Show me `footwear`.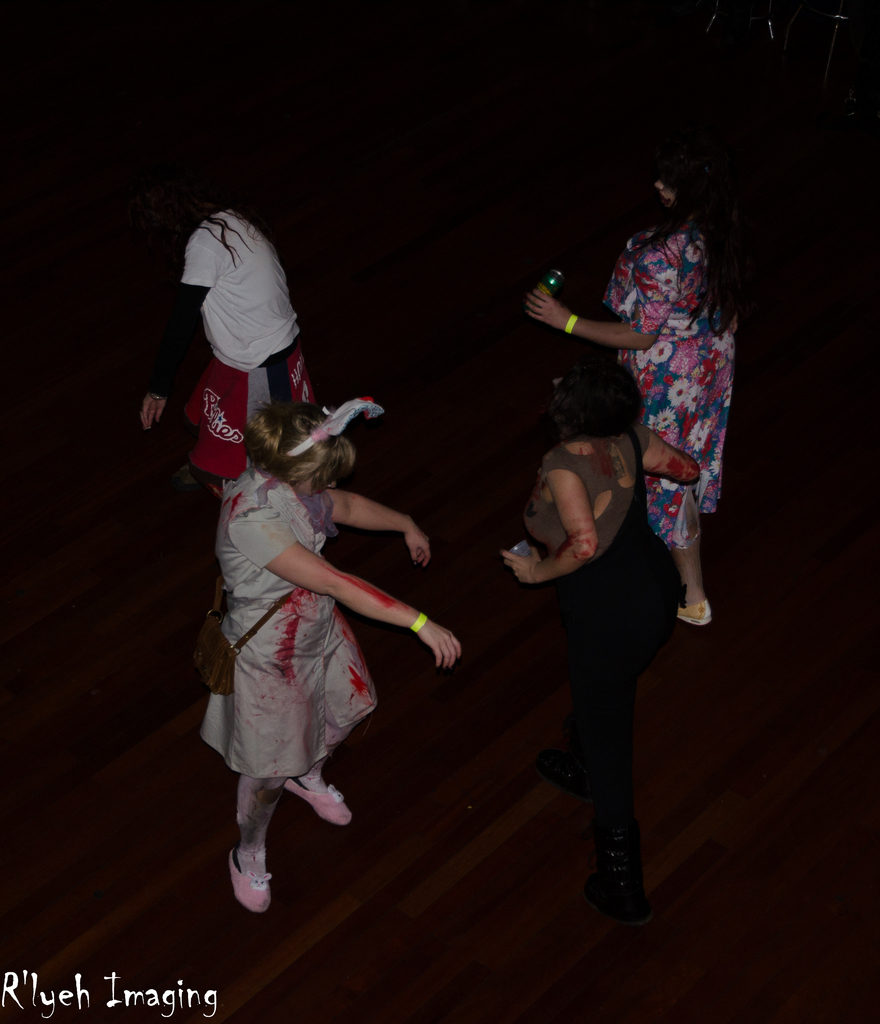
`footwear` is here: select_region(234, 834, 268, 914).
